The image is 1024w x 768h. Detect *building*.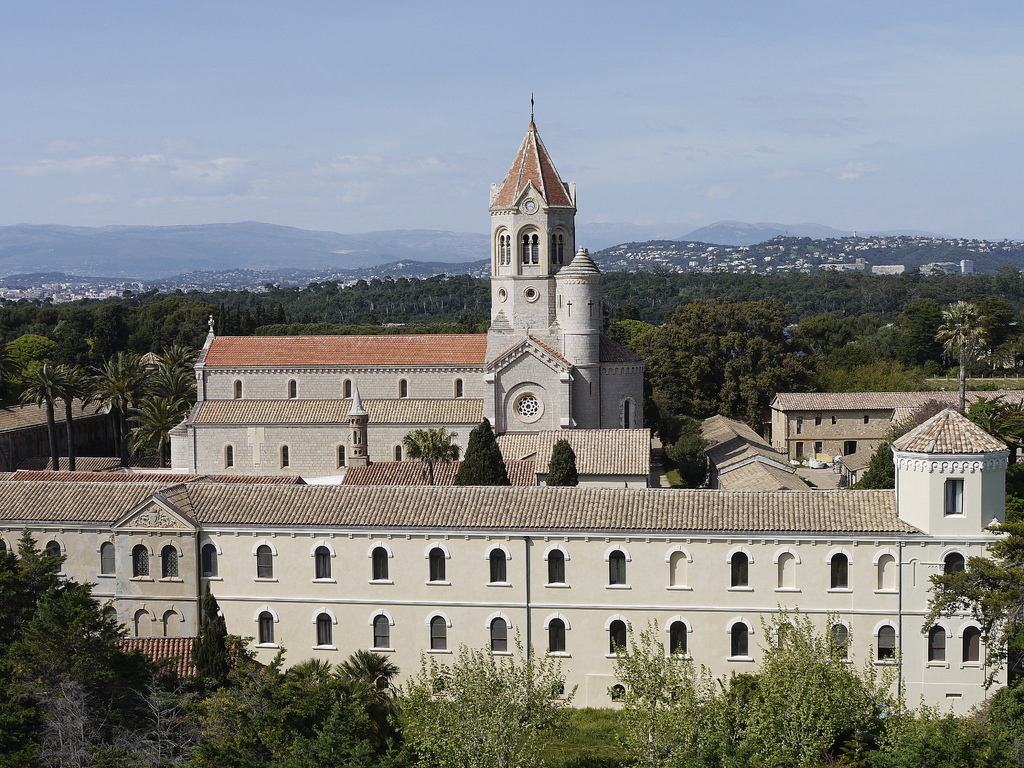
Detection: x1=165, y1=93, x2=658, y2=488.
